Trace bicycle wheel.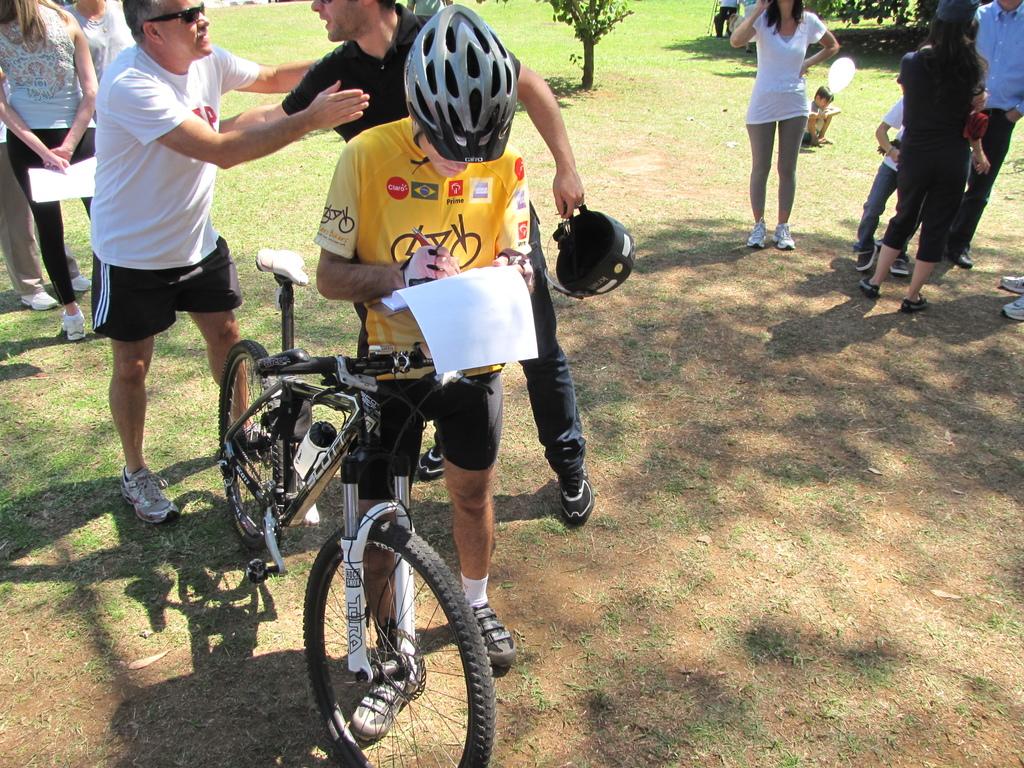
Traced to <box>218,338,287,547</box>.
